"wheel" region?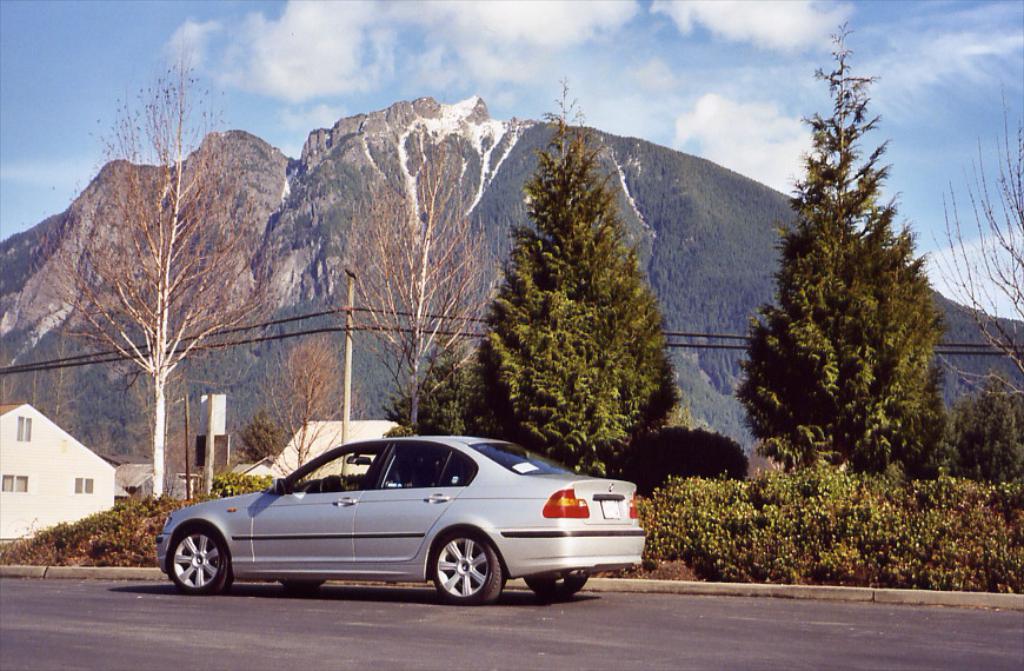
select_region(167, 526, 233, 596)
